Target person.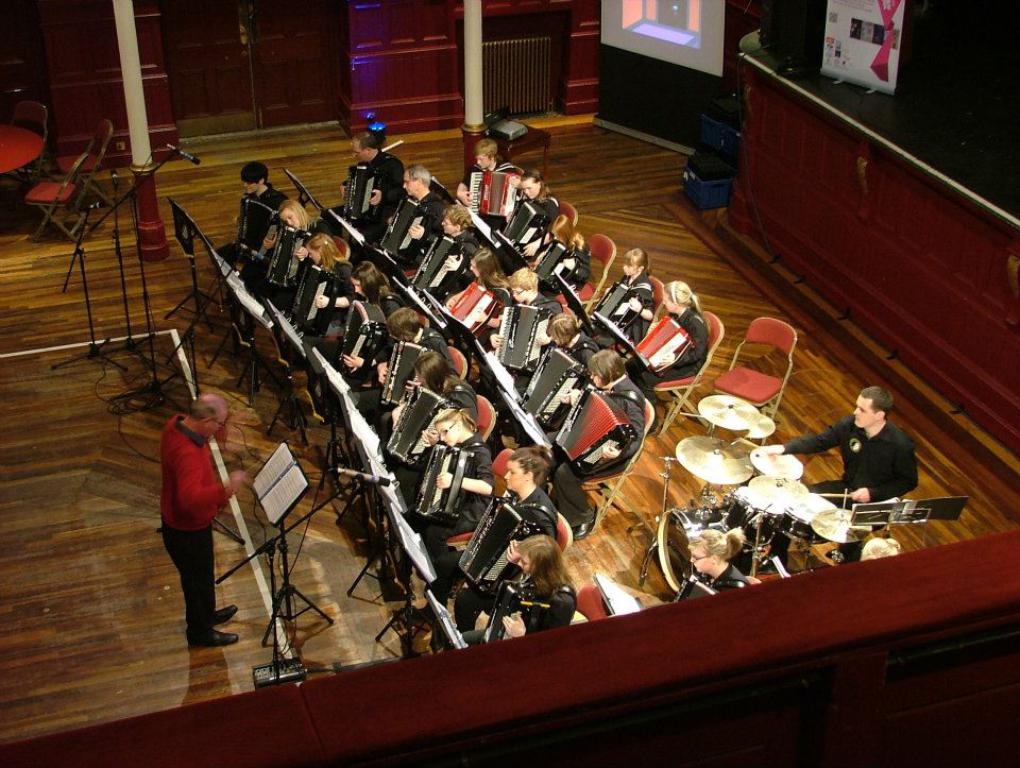
Target region: bbox=(557, 353, 650, 458).
